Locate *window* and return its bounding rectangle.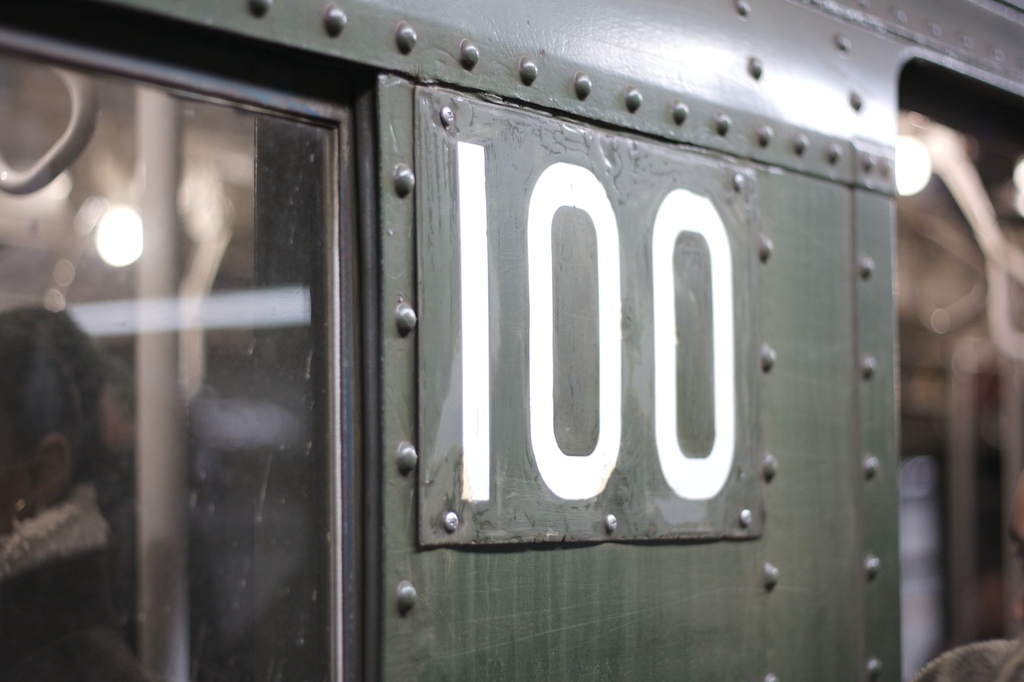
pyautogui.locateOnScreen(0, 10, 367, 681).
